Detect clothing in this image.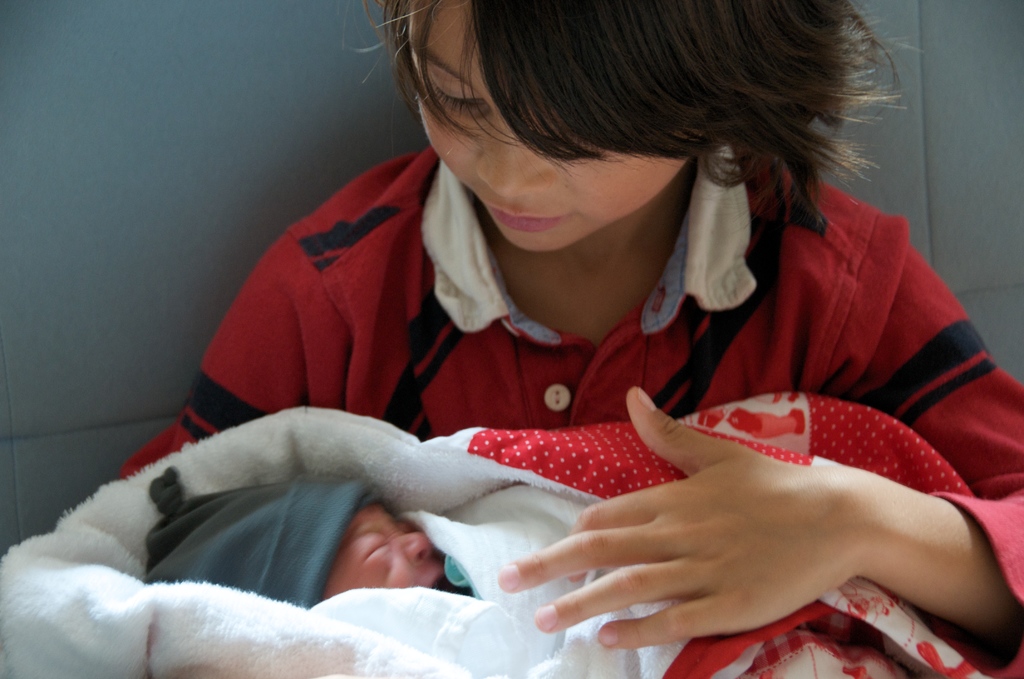
Detection: region(77, 125, 1023, 632).
